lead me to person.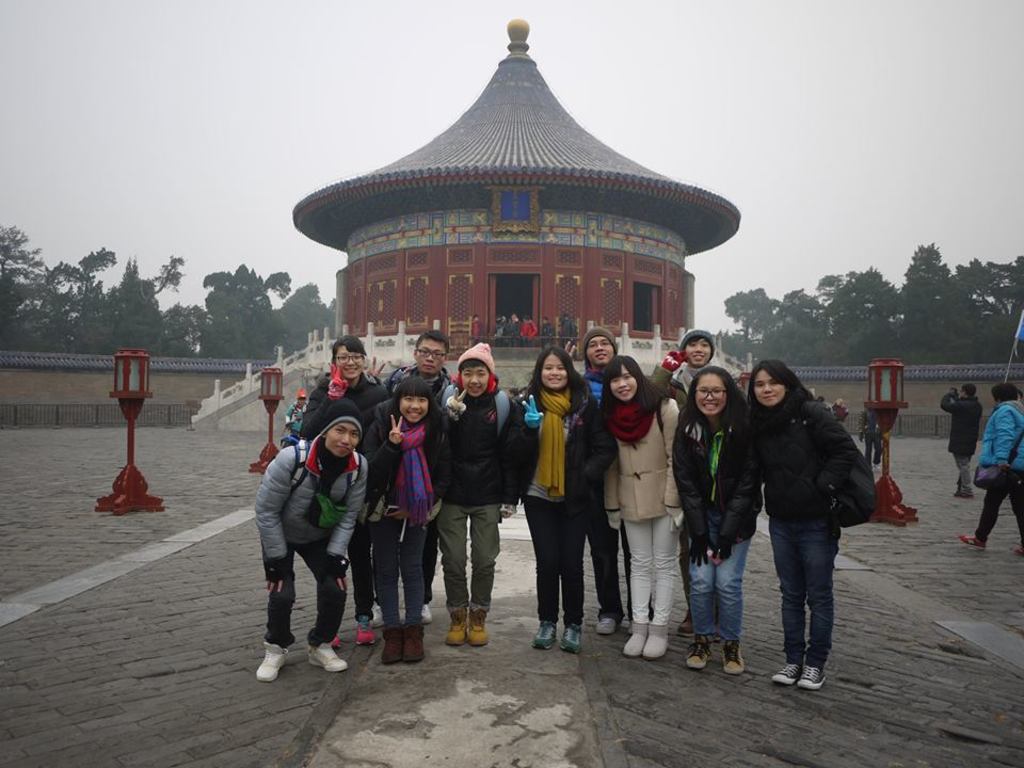
Lead to [432, 343, 526, 643].
